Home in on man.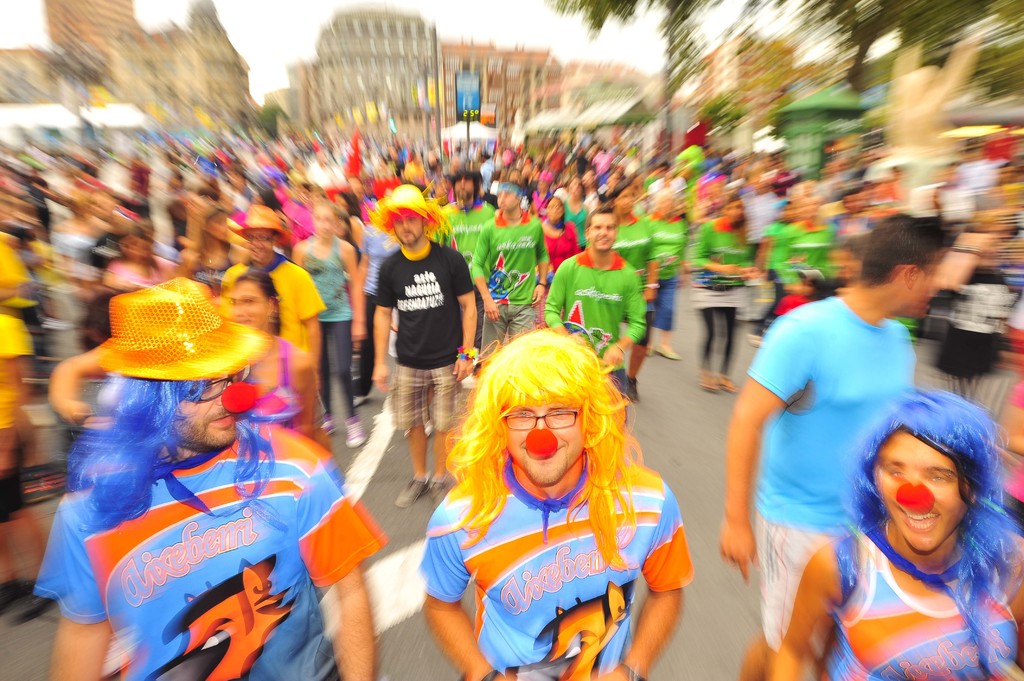
Homed in at crop(472, 179, 548, 349).
